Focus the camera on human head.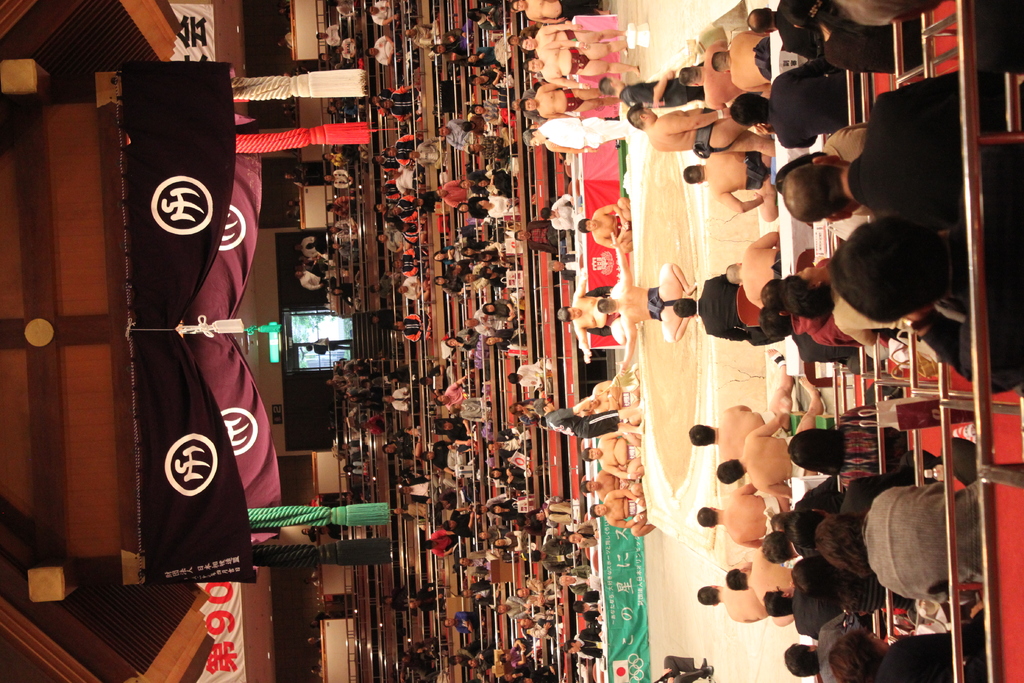
Focus region: 583:479:598:493.
